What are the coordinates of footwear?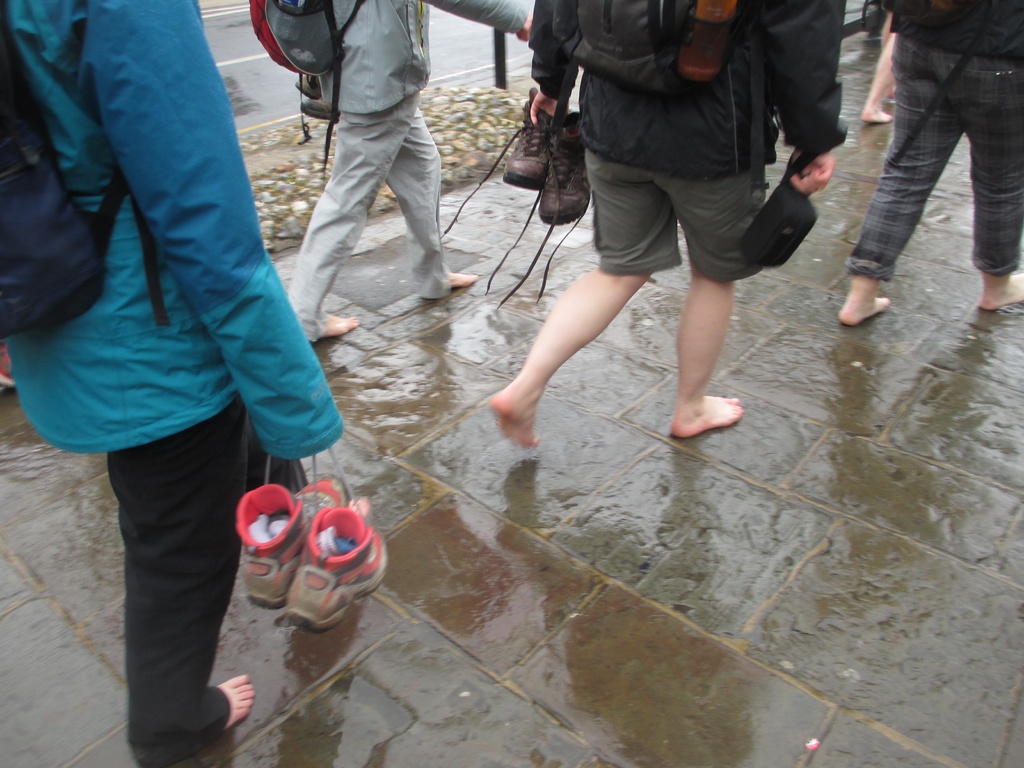
crop(438, 79, 553, 299).
